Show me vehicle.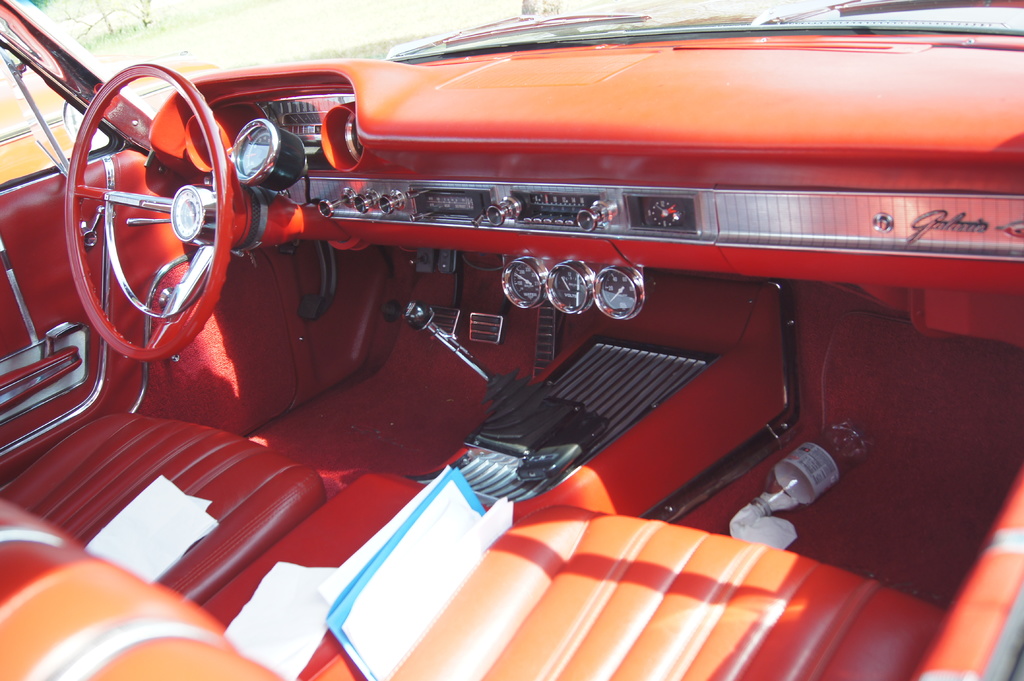
vehicle is here: l=0, t=31, r=1023, b=639.
